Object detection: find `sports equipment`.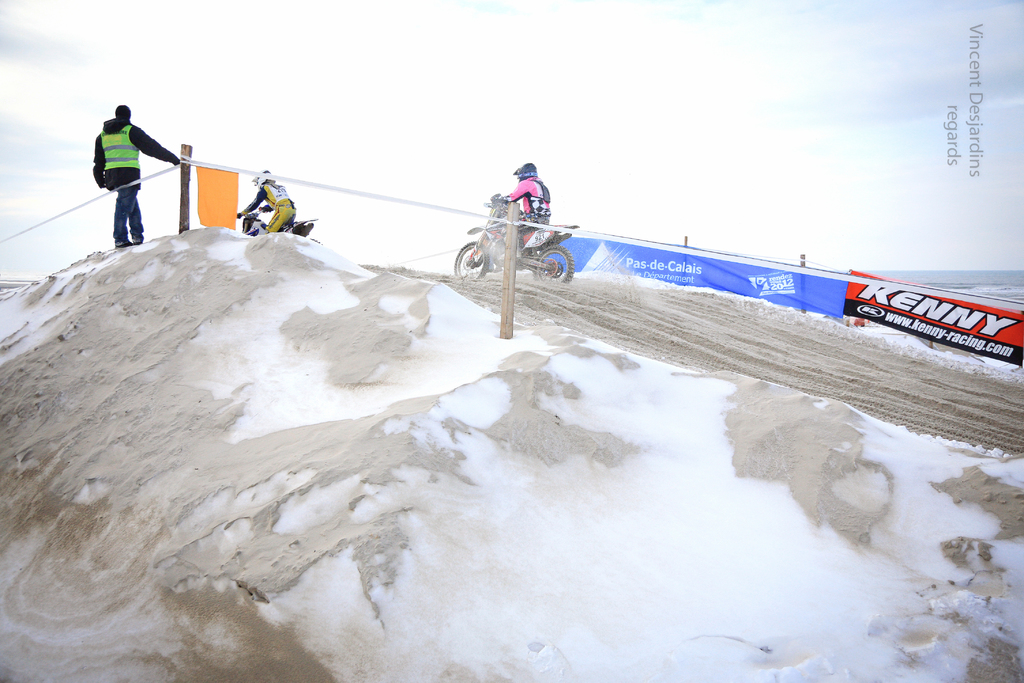
{"x1": 449, "y1": 195, "x2": 576, "y2": 286}.
